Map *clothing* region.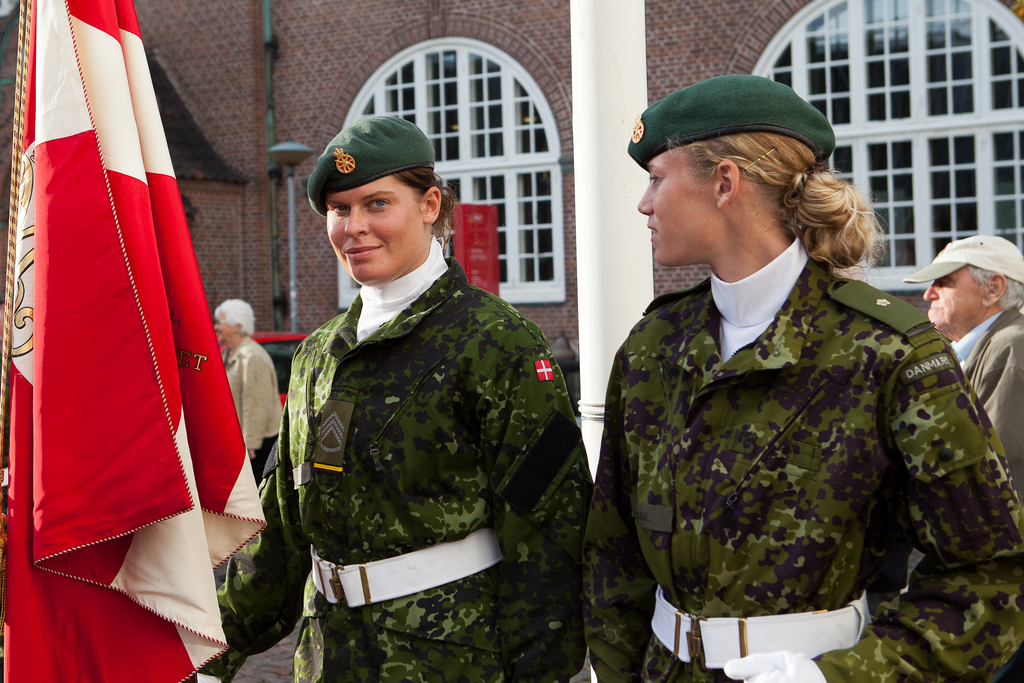
Mapped to Rect(943, 300, 1023, 495).
